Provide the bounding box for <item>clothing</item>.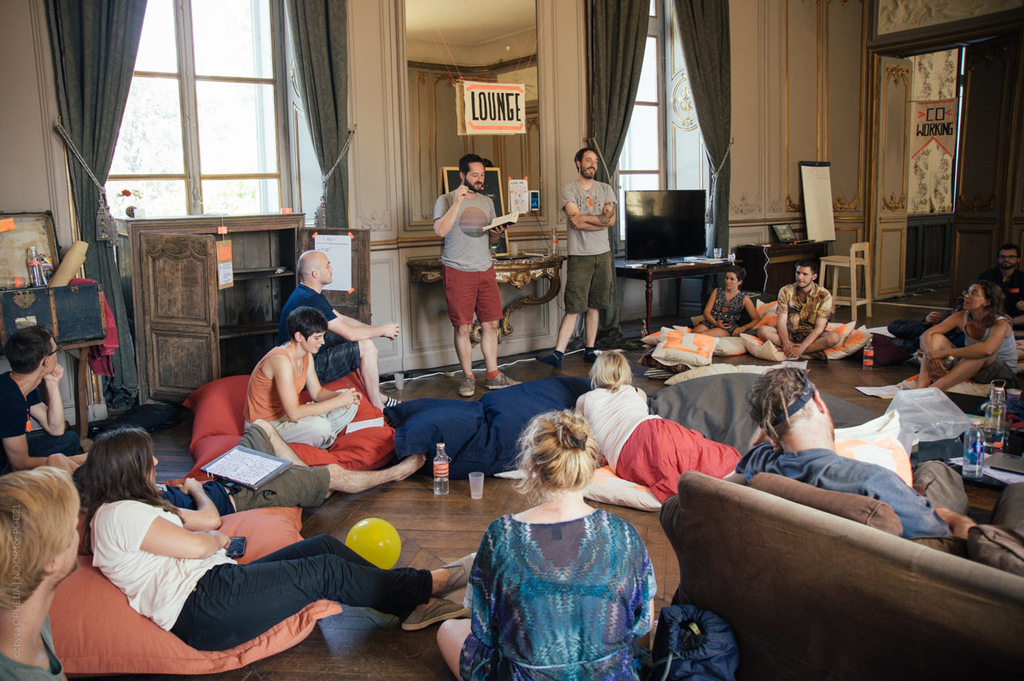
l=563, t=175, r=620, b=317.
